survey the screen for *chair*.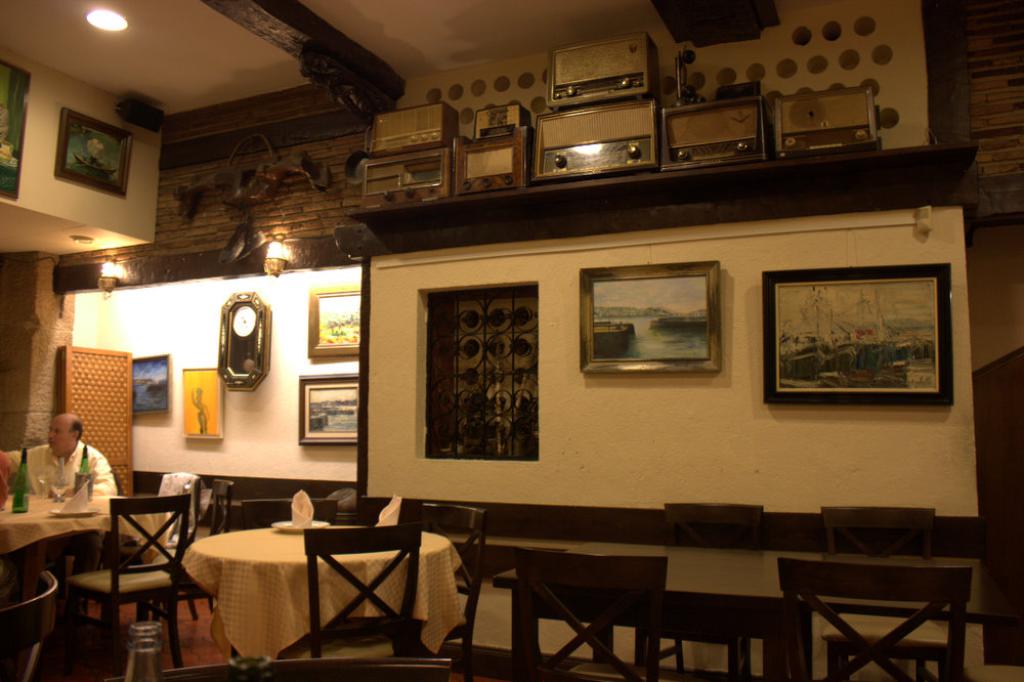
Survey found: detection(823, 507, 948, 681).
